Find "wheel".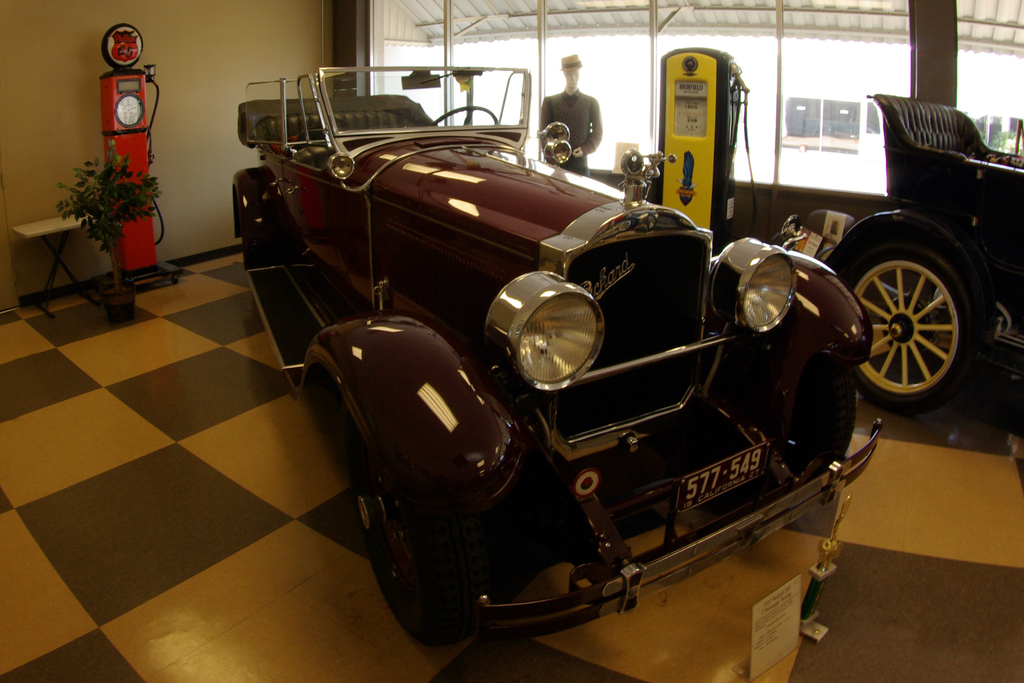
Rect(350, 423, 475, 654).
